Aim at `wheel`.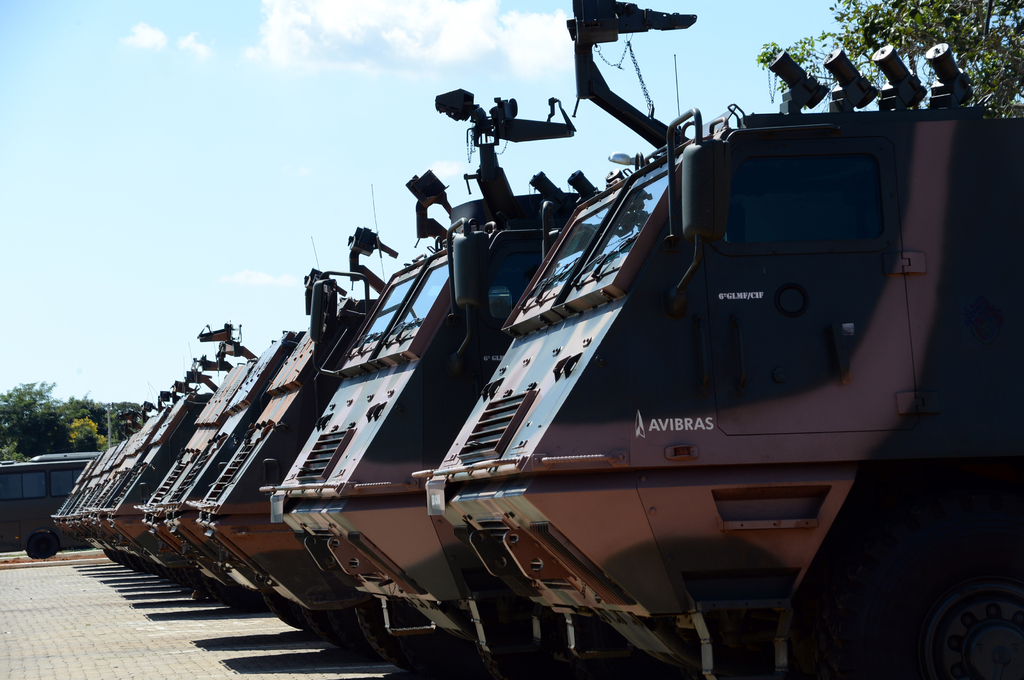
Aimed at left=328, top=606, right=384, bottom=661.
